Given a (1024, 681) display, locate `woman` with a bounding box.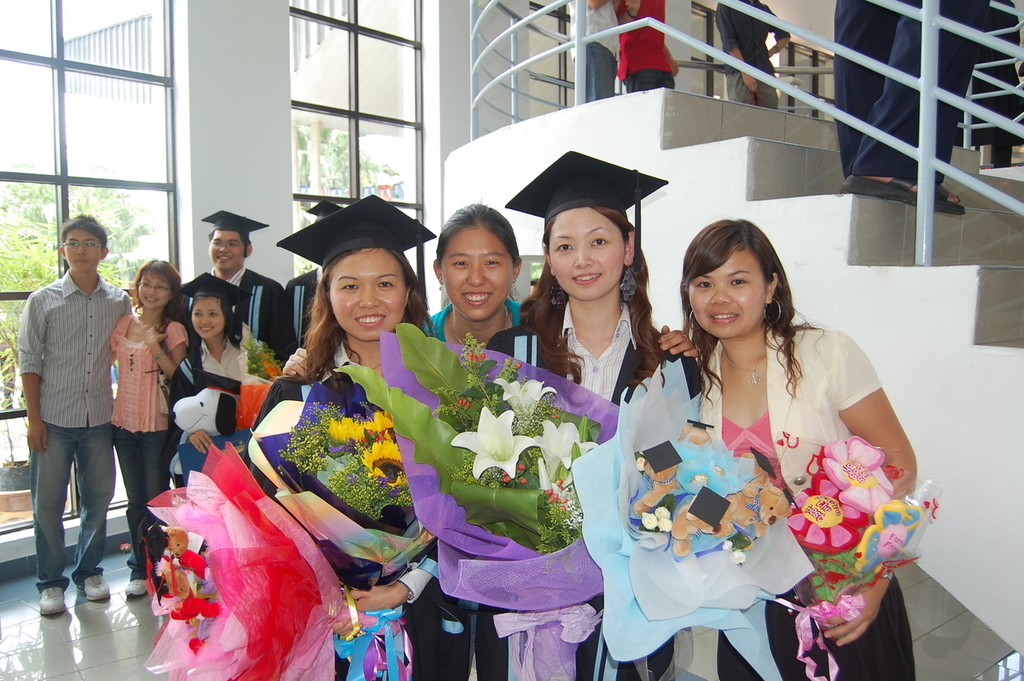
Located: crop(419, 202, 530, 680).
